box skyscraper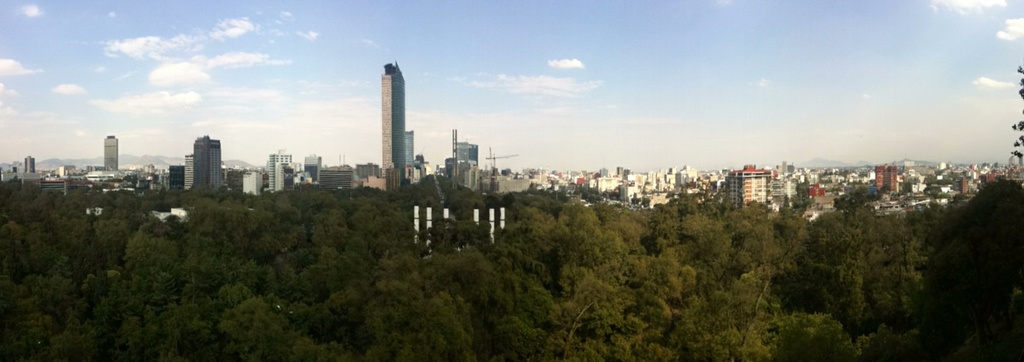
bbox=[266, 154, 298, 192]
